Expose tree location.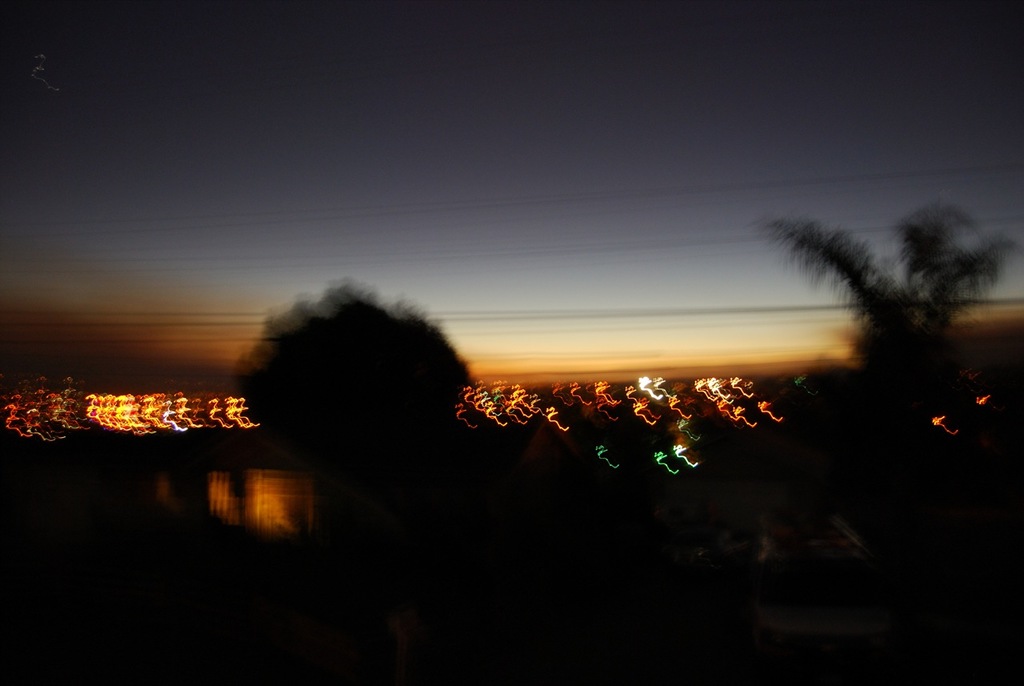
Exposed at {"x1": 742, "y1": 197, "x2": 1020, "y2": 449}.
